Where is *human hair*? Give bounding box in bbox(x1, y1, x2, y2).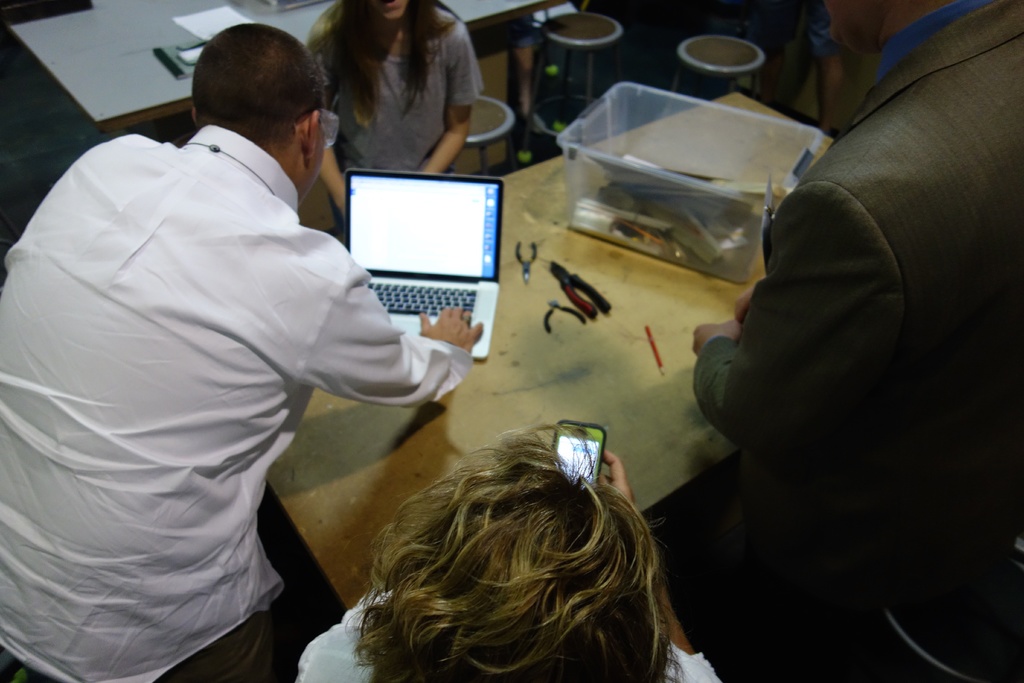
bbox(317, 0, 458, 128).
